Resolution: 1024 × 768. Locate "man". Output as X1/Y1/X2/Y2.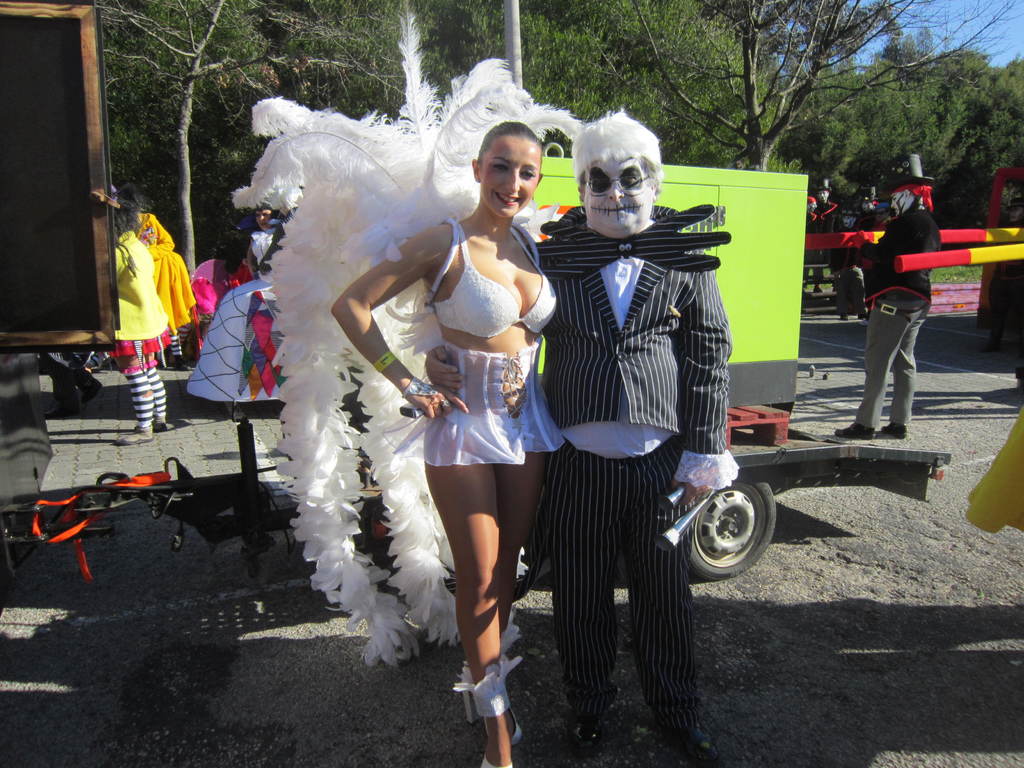
845/175/956/444.
